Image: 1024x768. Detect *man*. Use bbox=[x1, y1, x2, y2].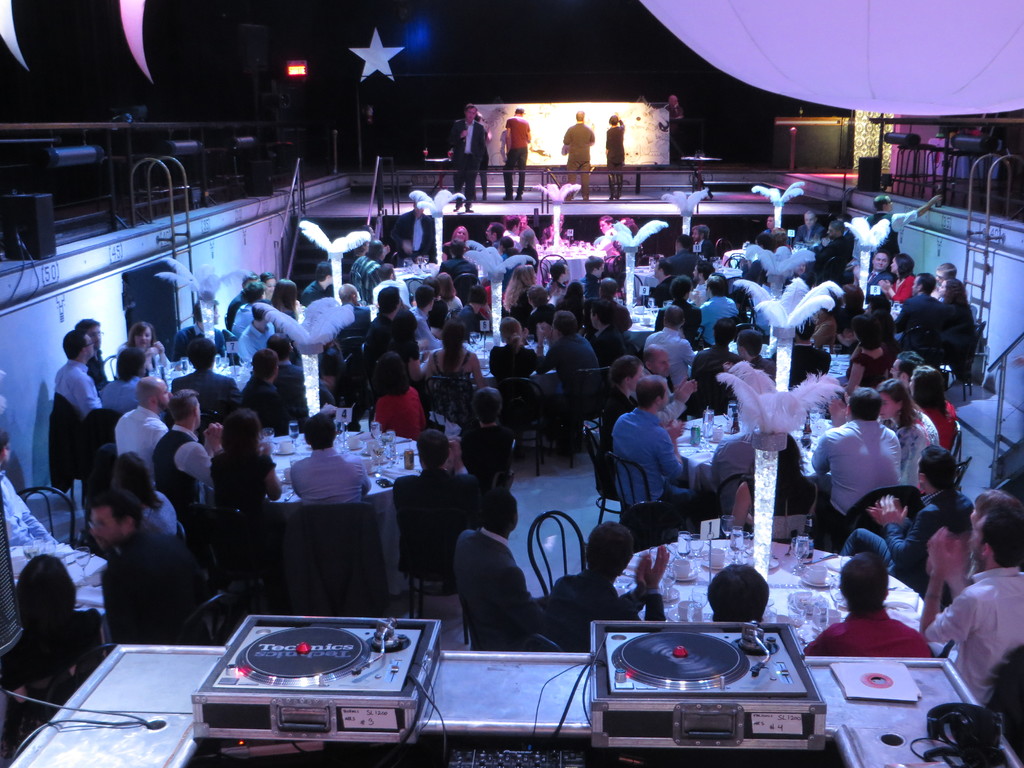
bbox=[513, 213, 536, 249].
